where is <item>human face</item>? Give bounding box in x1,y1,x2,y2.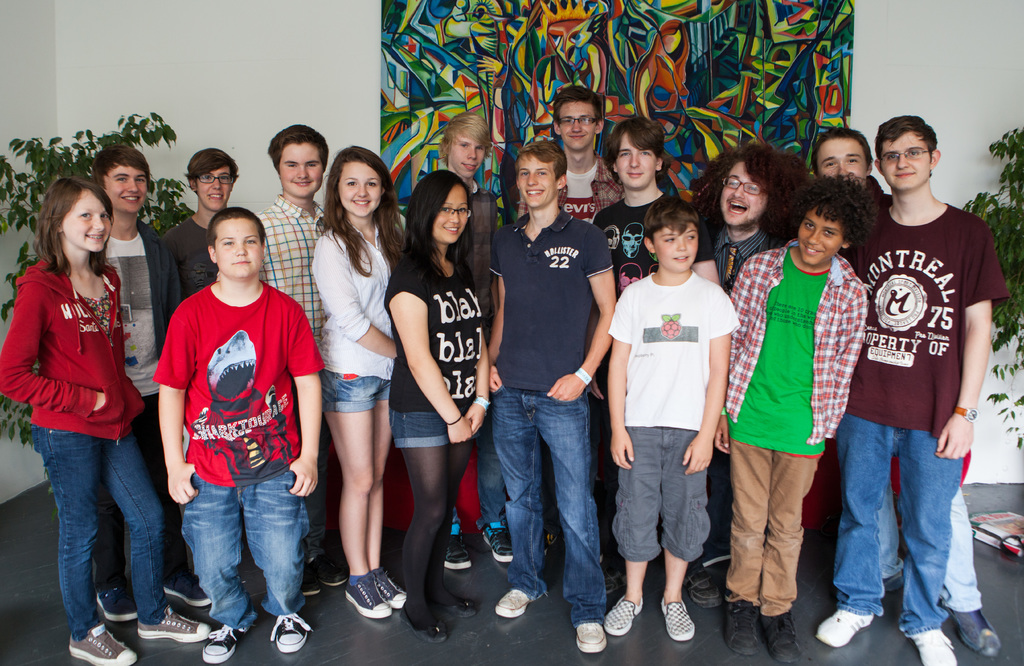
813,138,871,186.
